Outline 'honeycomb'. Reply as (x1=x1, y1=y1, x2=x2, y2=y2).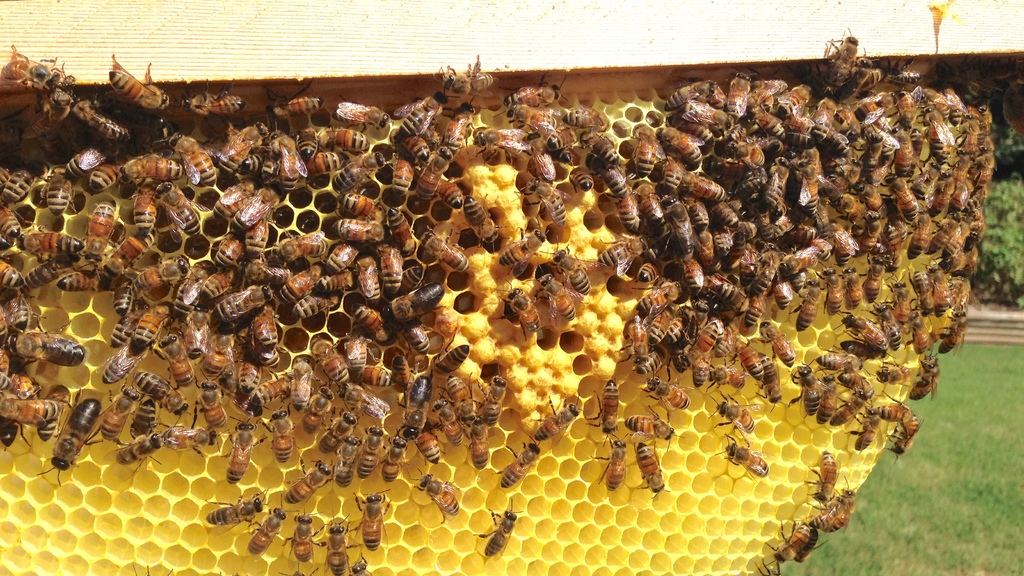
(x1=3, y1=52, x2=992, y2=575).
